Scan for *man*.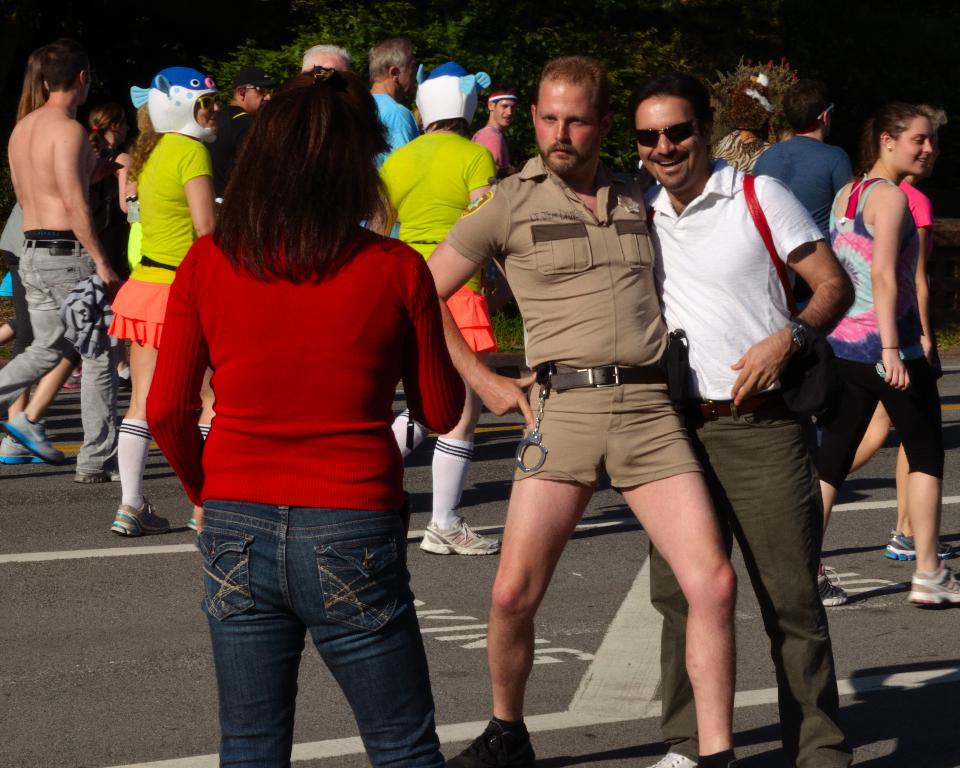
Scan result: {"x1": 468, "y1": 86, "x2": 514, "y2": 320}.
